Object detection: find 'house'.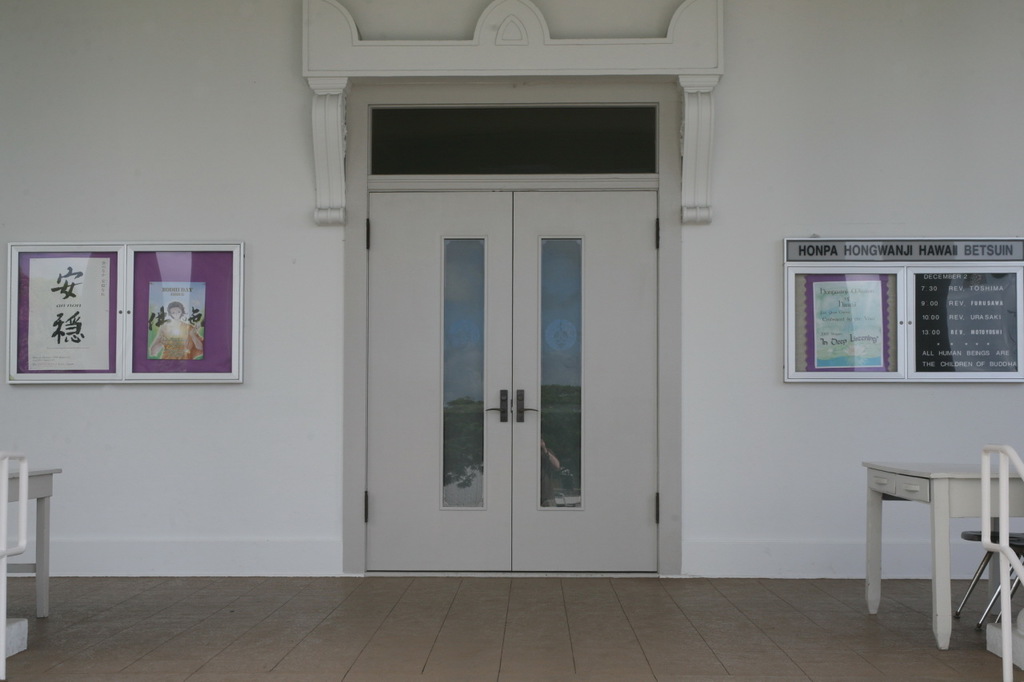
BBox(0, 0, 1023, 681).
